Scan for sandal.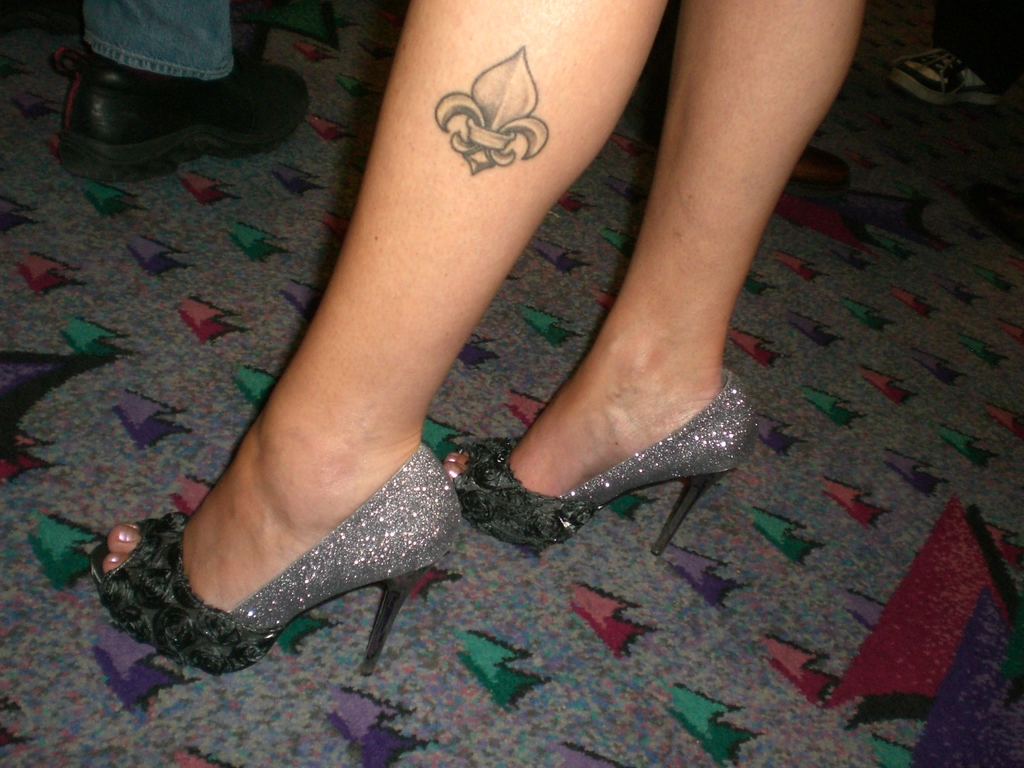
Scan result: l=89, t=448, r=463, b=668.
